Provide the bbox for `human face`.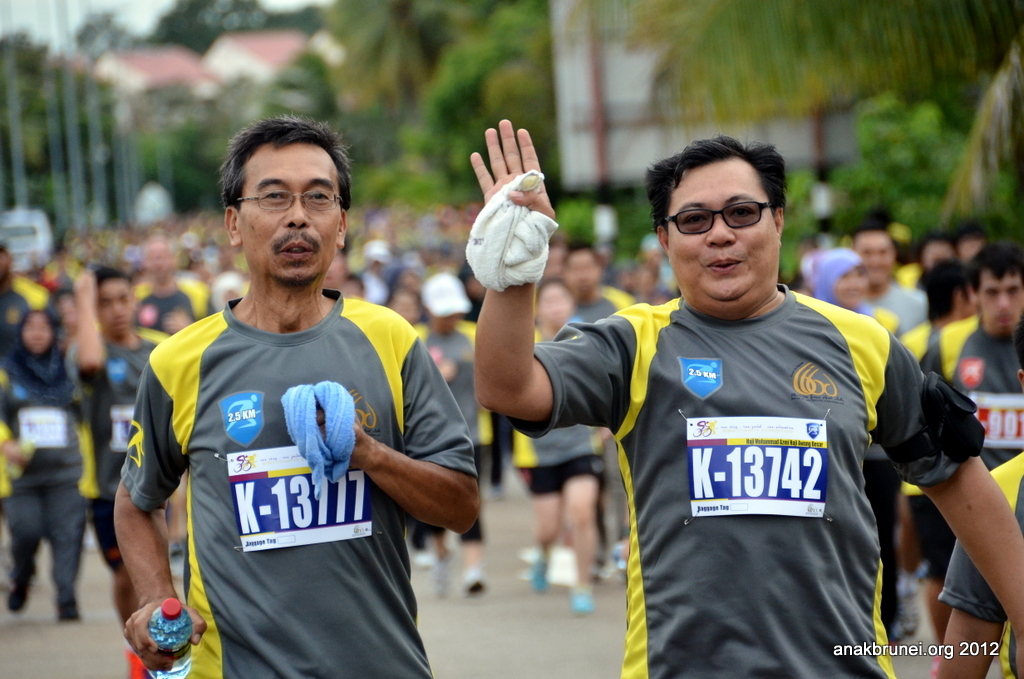
x1=859, y1=230, x2=897, y2=288.
